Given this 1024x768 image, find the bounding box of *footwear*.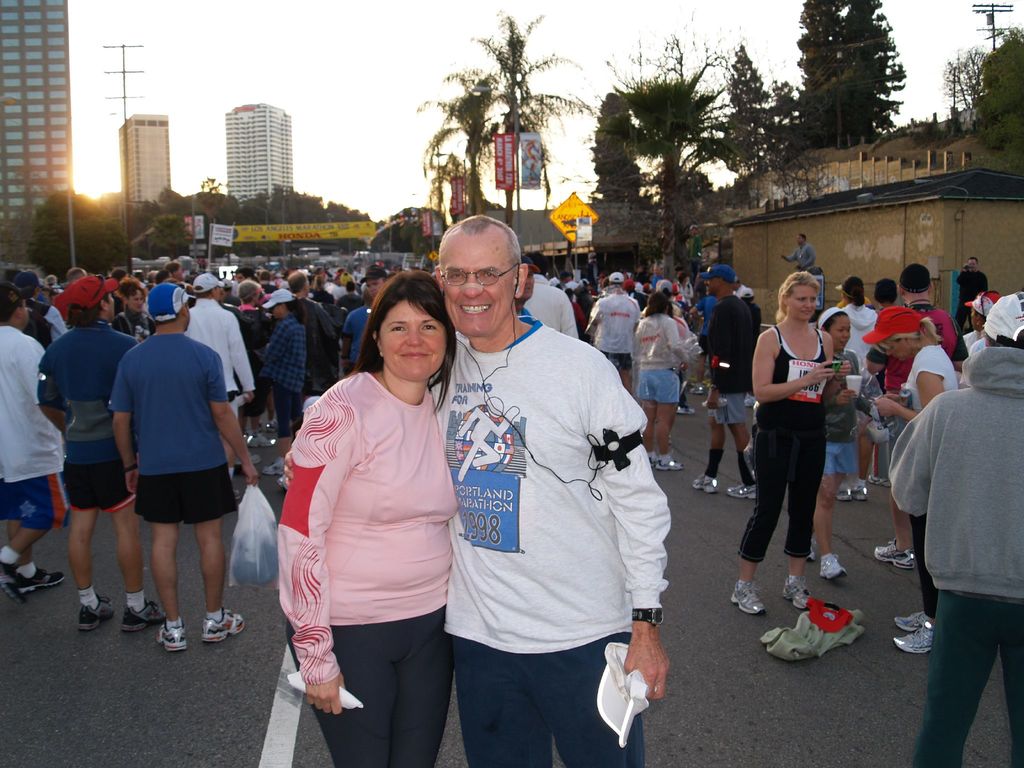
crop(246, 431, 255, 450).
